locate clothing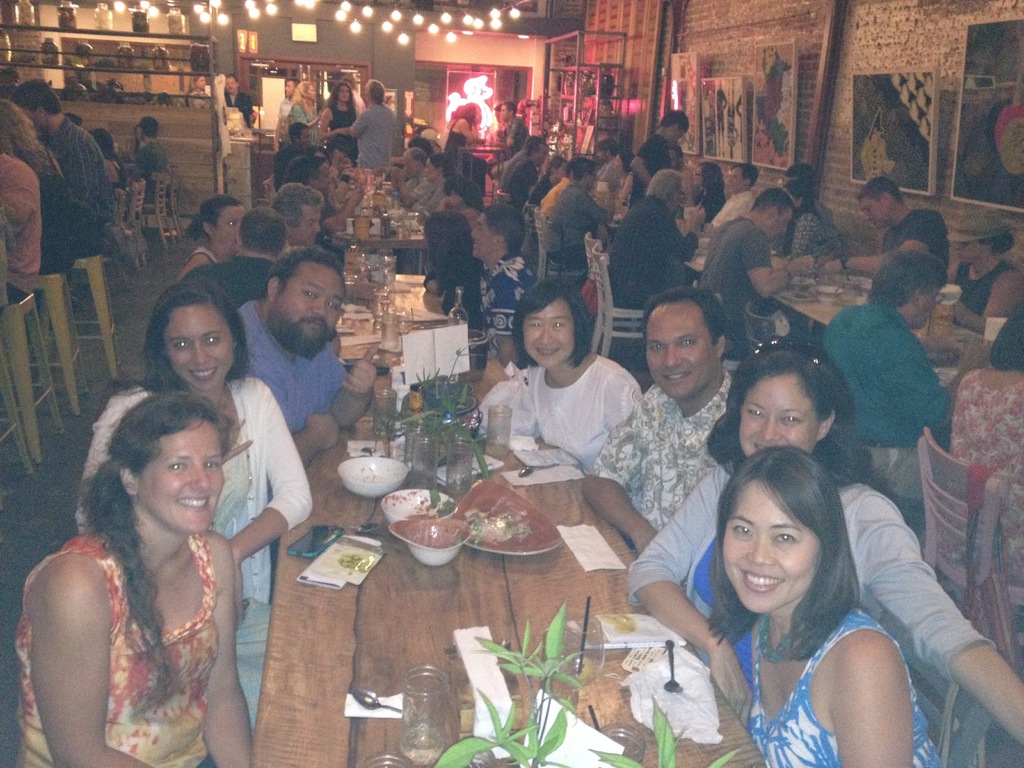
(42,150,76,274)
